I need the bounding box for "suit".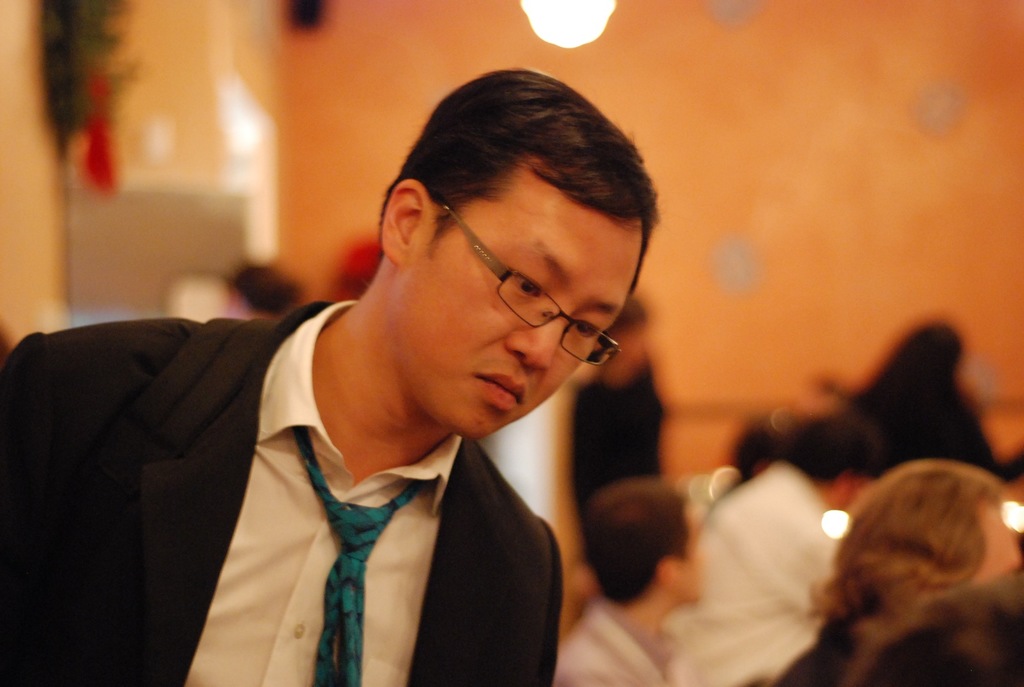
Here it is: locate(17, 280, 604, 677).
